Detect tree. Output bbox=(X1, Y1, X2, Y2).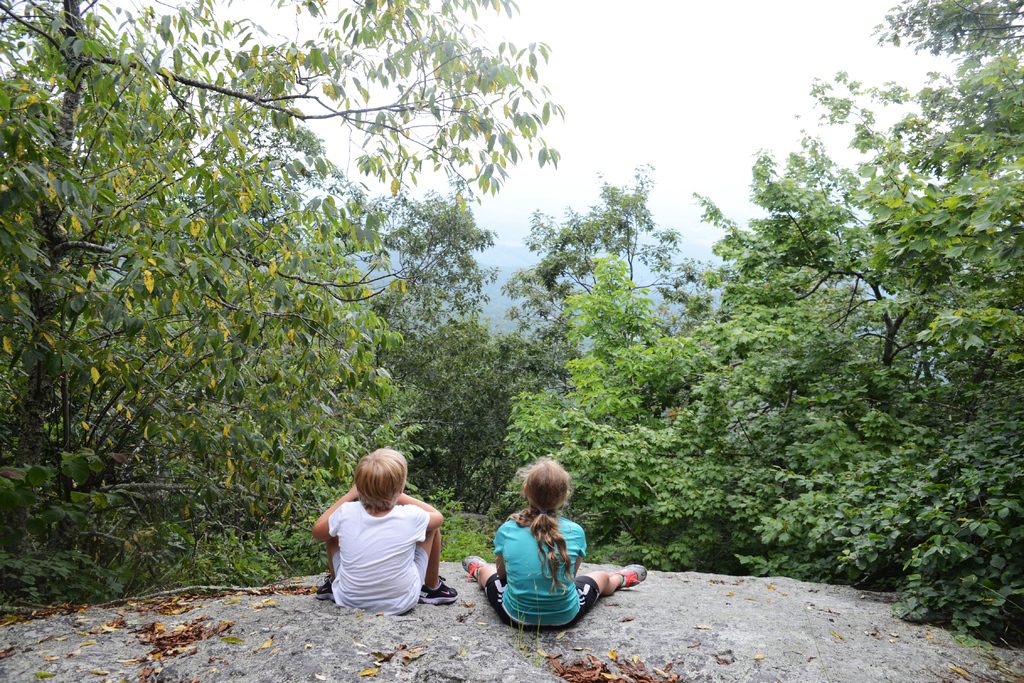
bbox=(0, 0, 565, 604).
